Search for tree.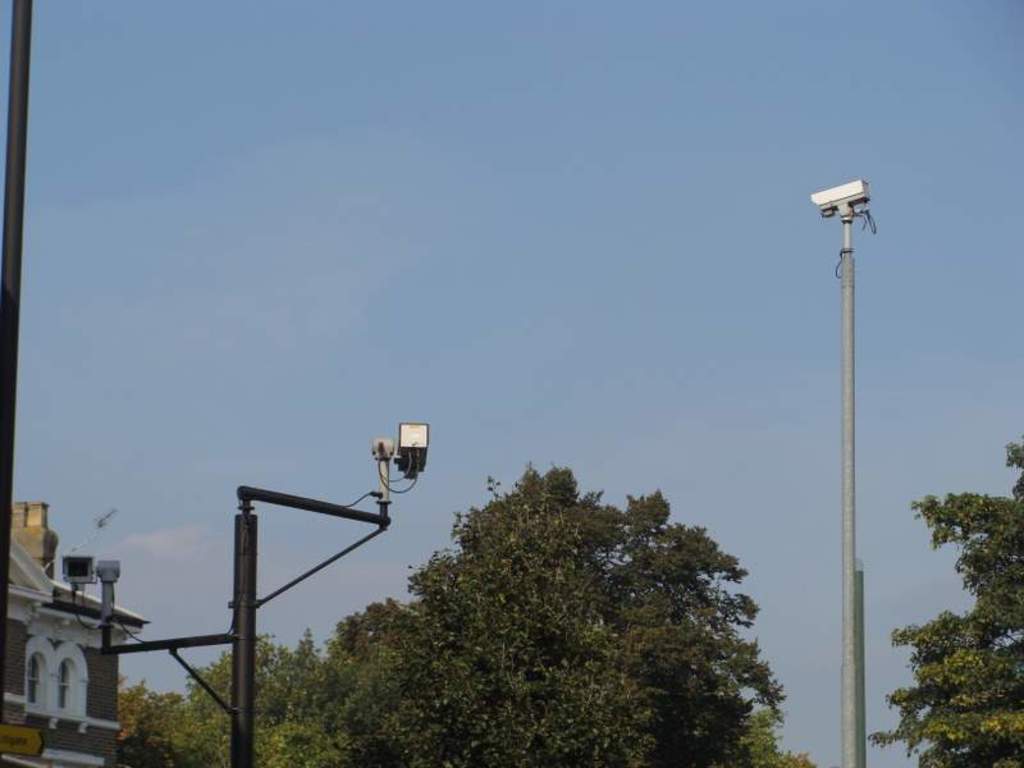
Found at bbox=(115, 626, 339, 767).
